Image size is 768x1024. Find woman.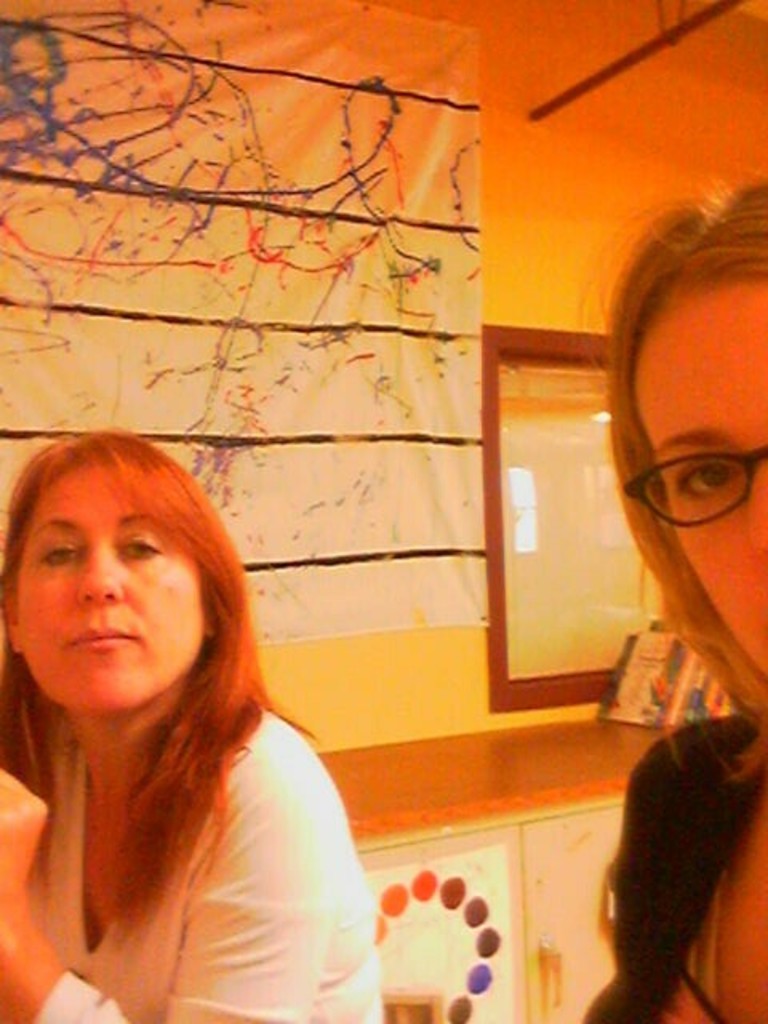
l=579, t=173, r=766, b=1022.
